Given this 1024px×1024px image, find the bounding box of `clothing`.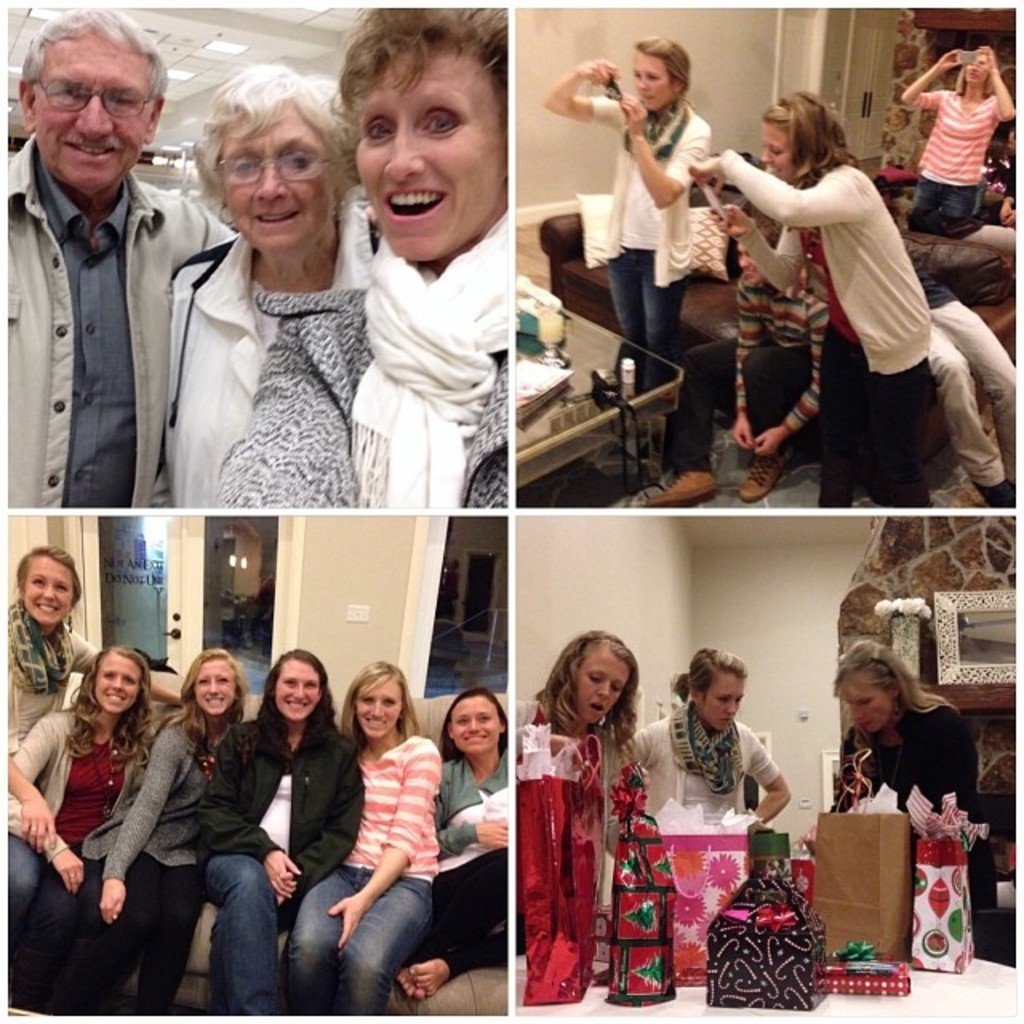
rect(602, 704, 776, 803).
